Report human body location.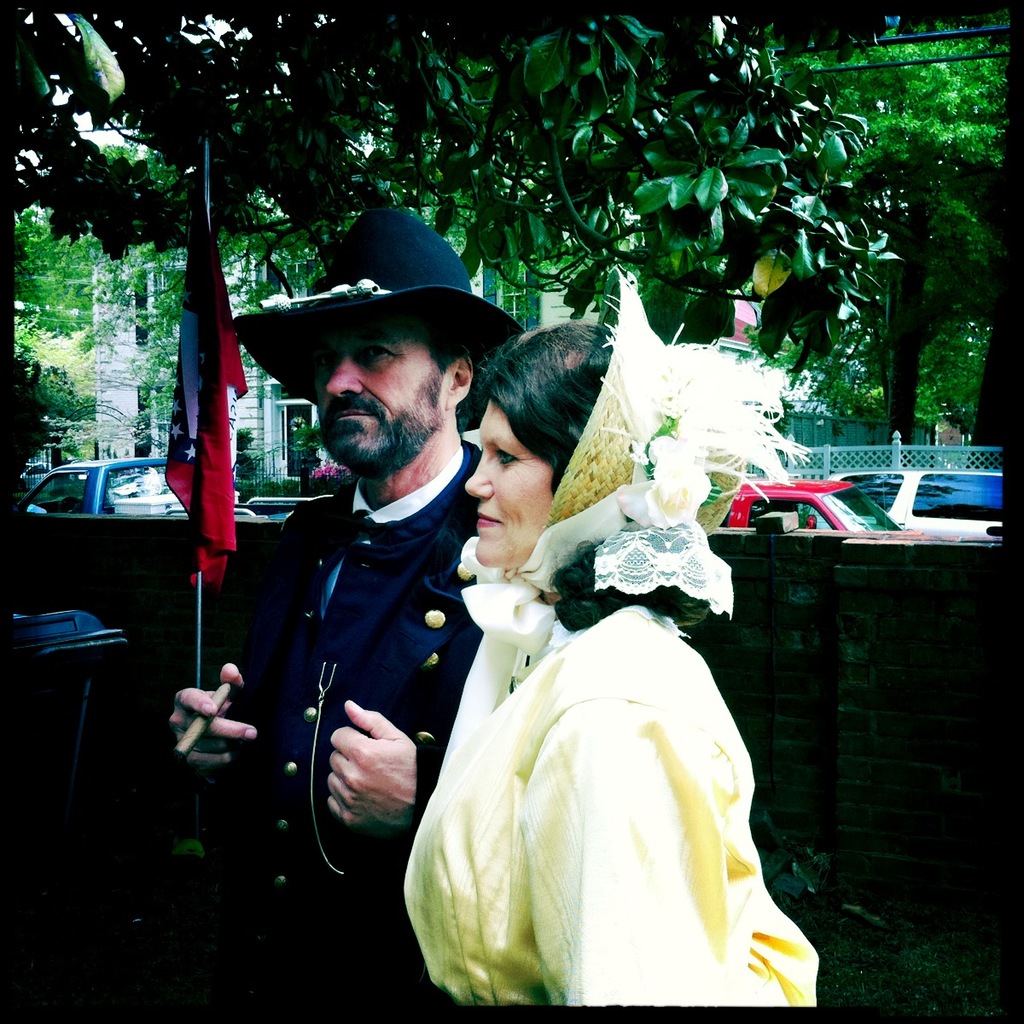
Report: 163, 438, 486, 1023.
